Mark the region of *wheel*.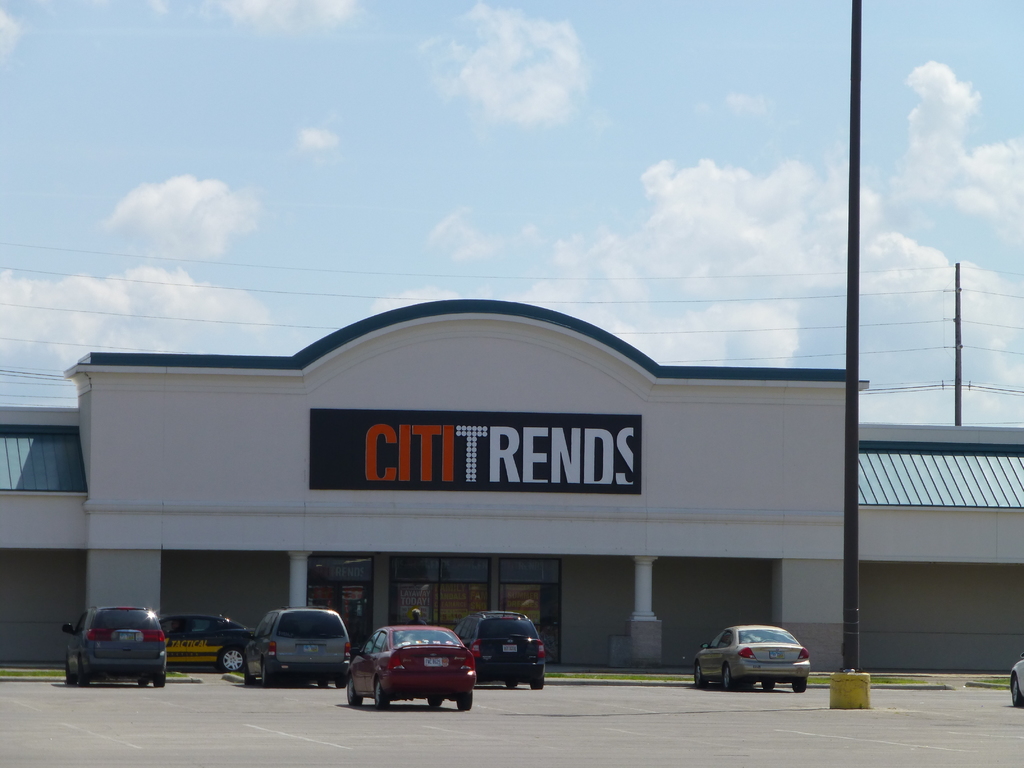
Region: box=[262, 662, 276, 684].
